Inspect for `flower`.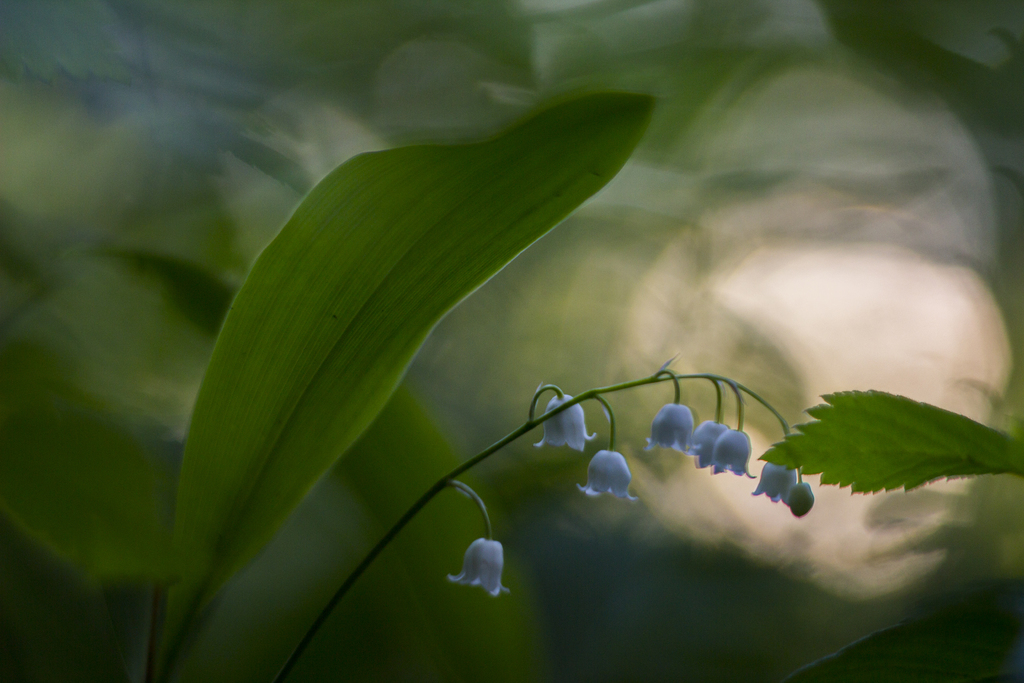
Inspection: x1=689, y1=420, x2=731, y2=467.
